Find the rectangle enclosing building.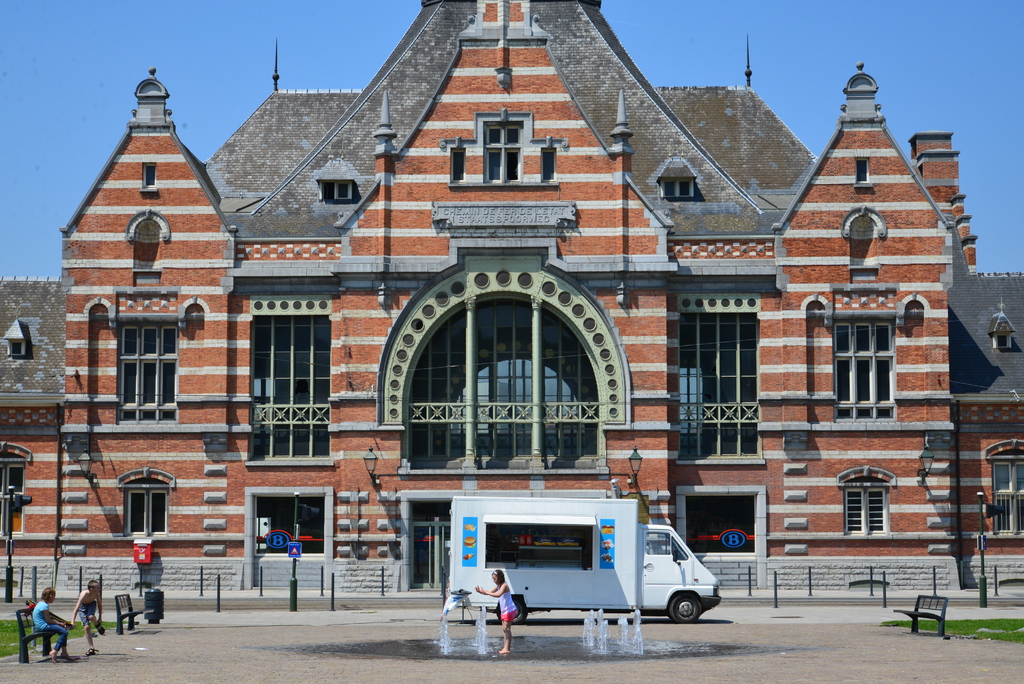
[0, 0, 1023, 599].
